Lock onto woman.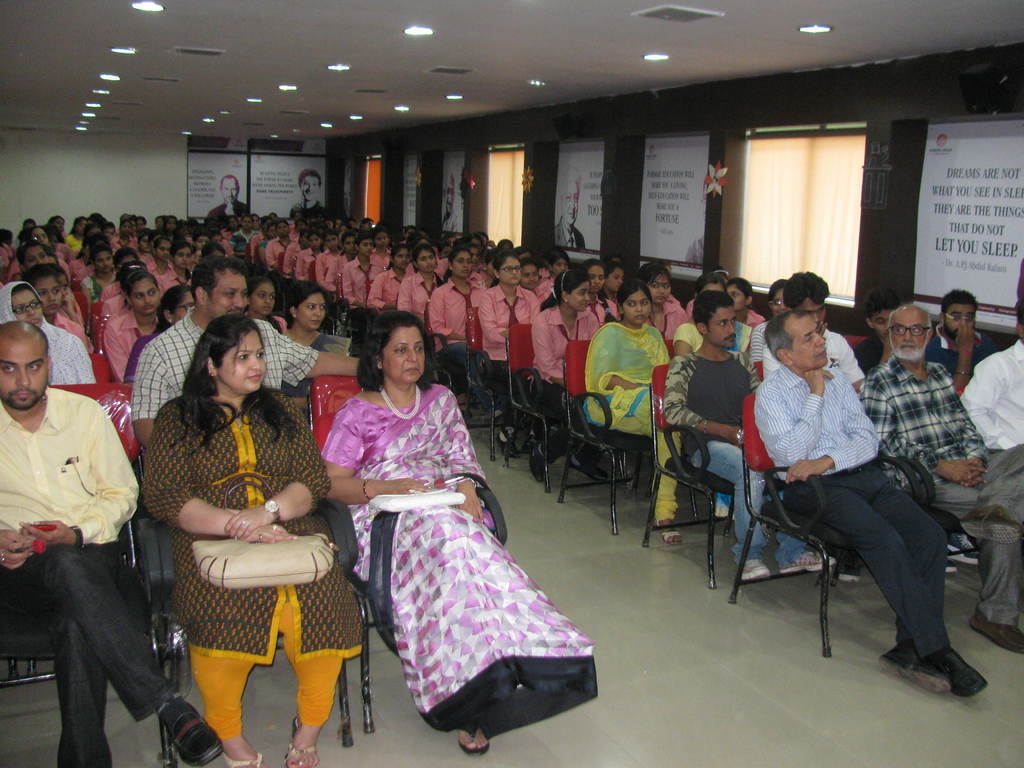
Locked: pyautogui.locateOnScreen(598, 260, 628, 307).
